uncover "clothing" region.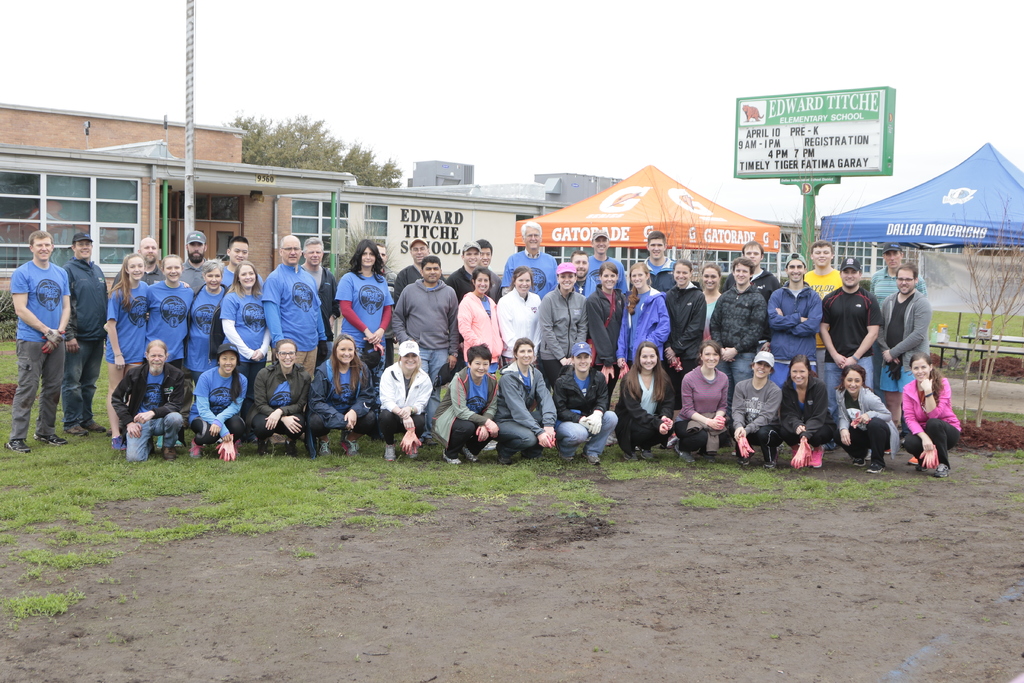
Uncovered: {"x1": 708, "y1": 285, "x2": 767, "y2": 422}.
